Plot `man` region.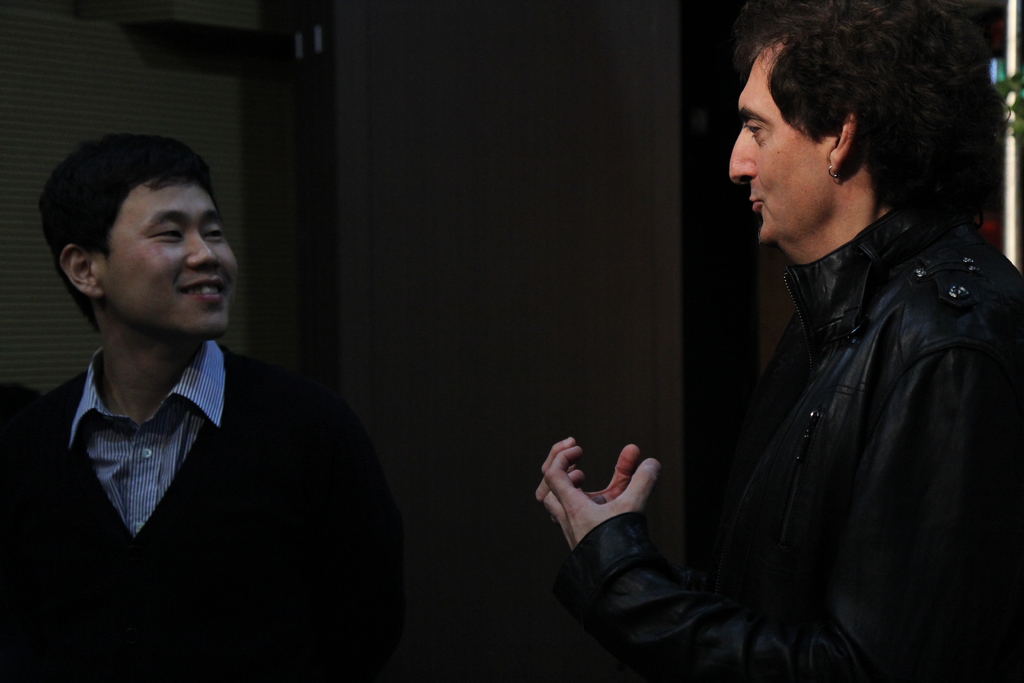
Plotted at box(13, 131, 396, 669).
